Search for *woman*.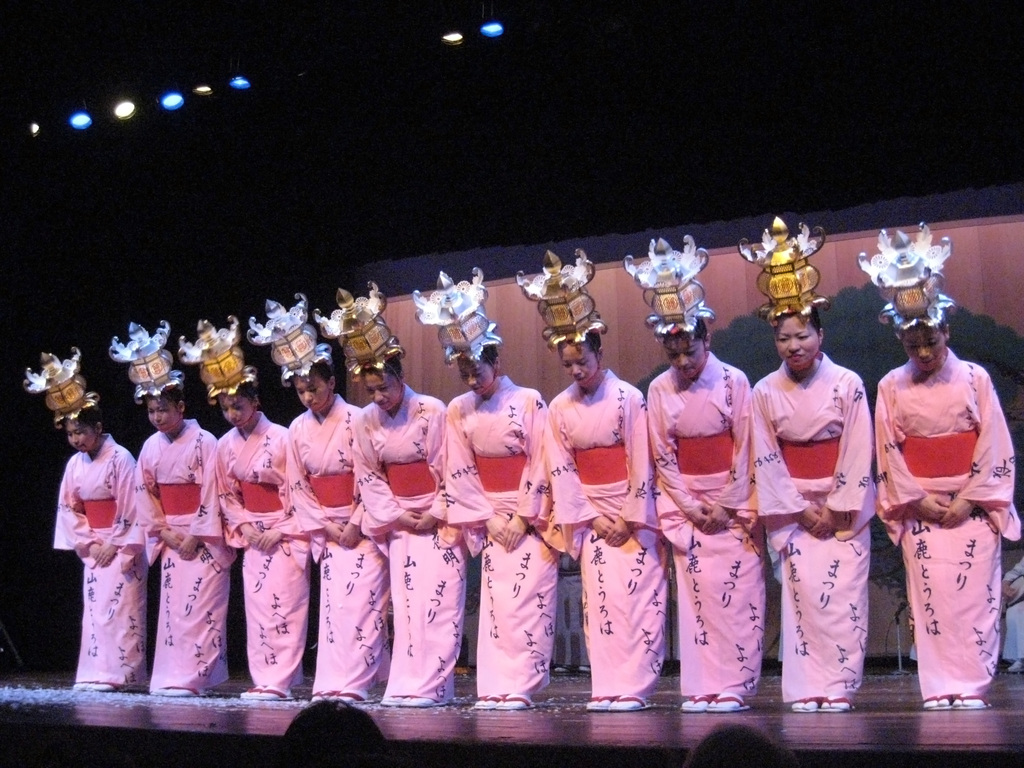
Found at select_region(51, 400, 153, 692).
